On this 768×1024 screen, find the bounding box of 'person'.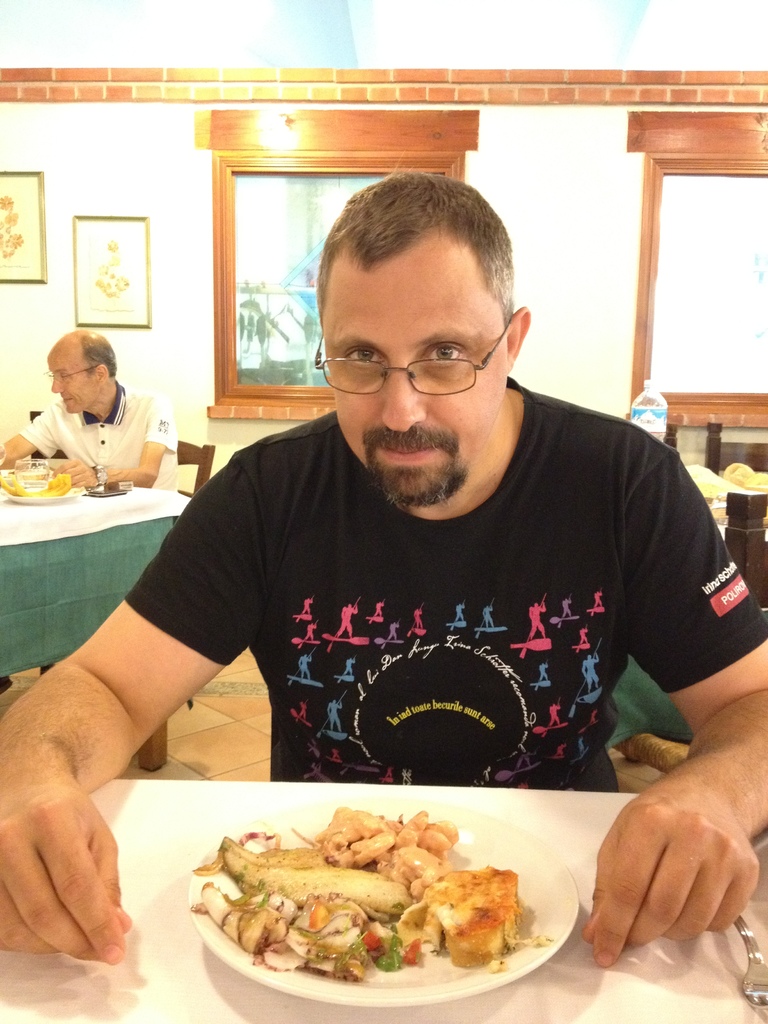
Bounding box: box=[0, 164, 767, 960].
